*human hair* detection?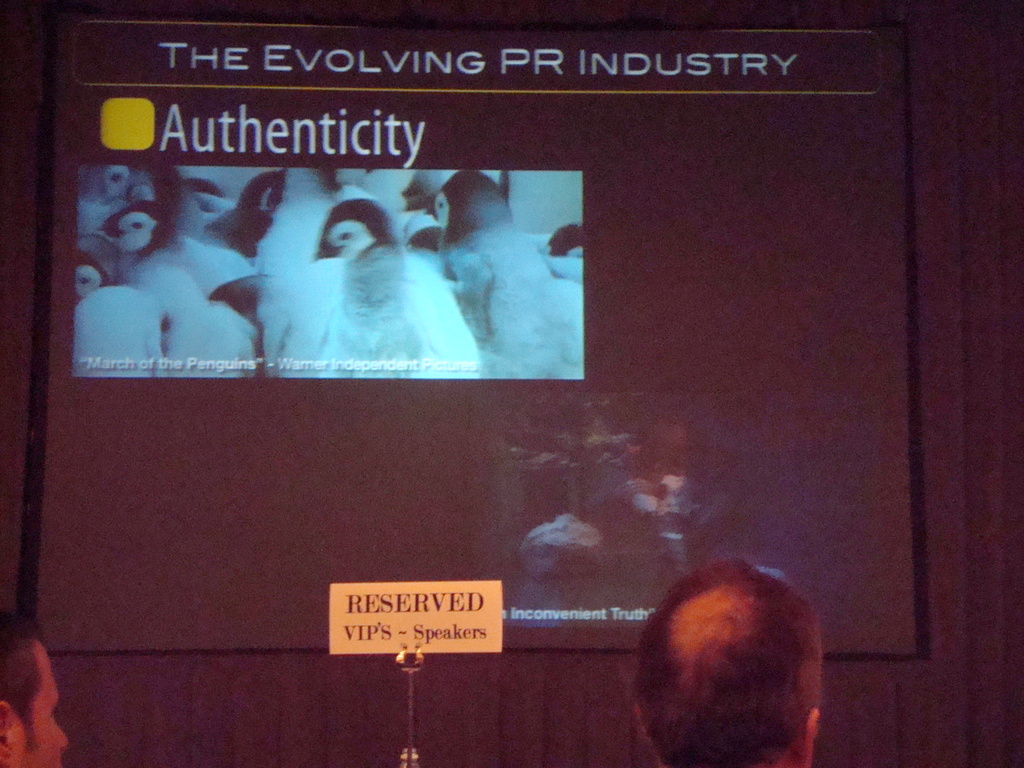
l=433, t=164, r=515, b=255
